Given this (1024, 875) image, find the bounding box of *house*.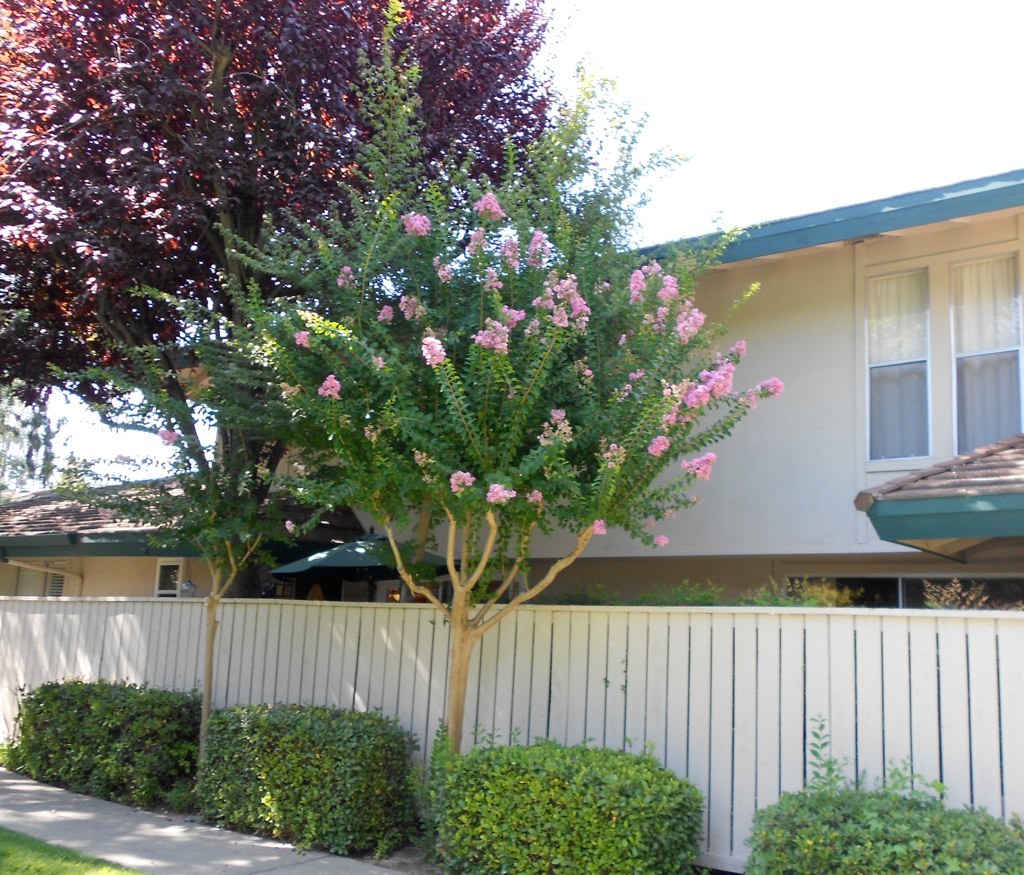
0, 469, 221, 599.
